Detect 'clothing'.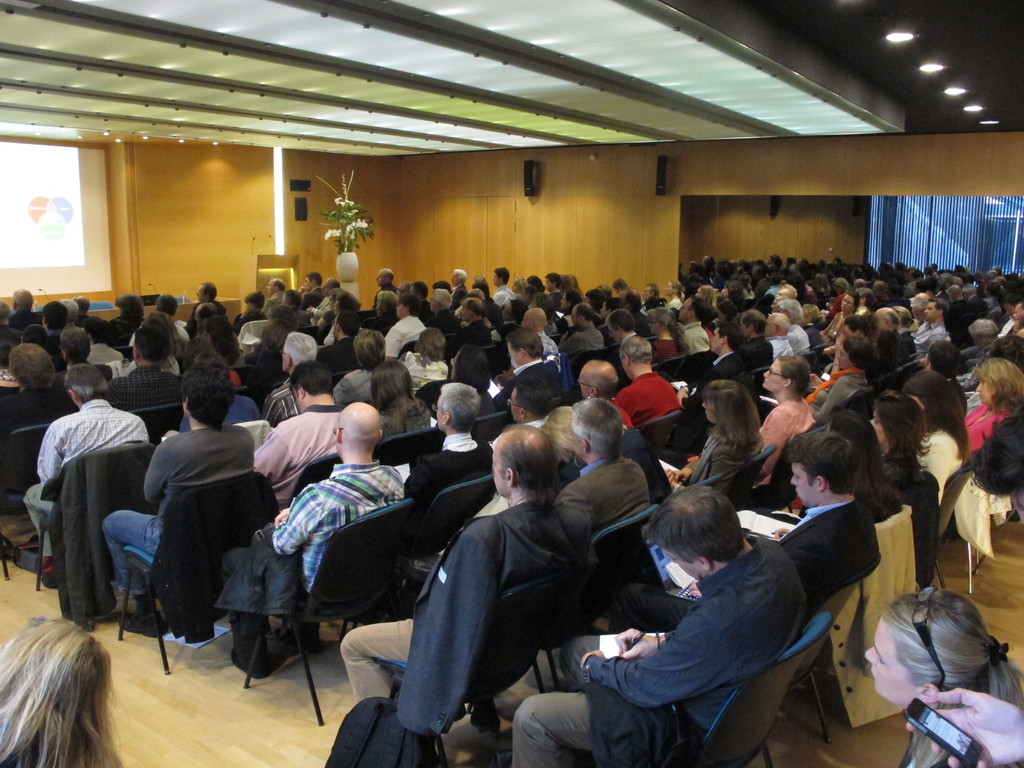
Detected at rect(85, 340, 132, 362).
